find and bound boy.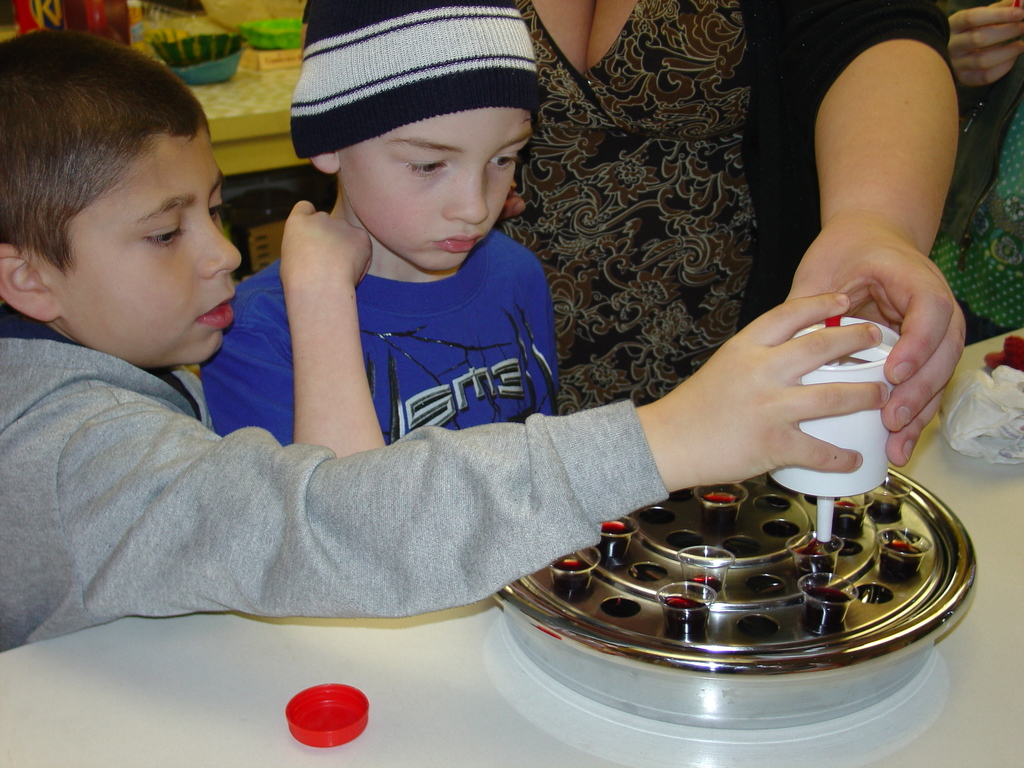
Bound: BBox(199, 0, 559, 458).
